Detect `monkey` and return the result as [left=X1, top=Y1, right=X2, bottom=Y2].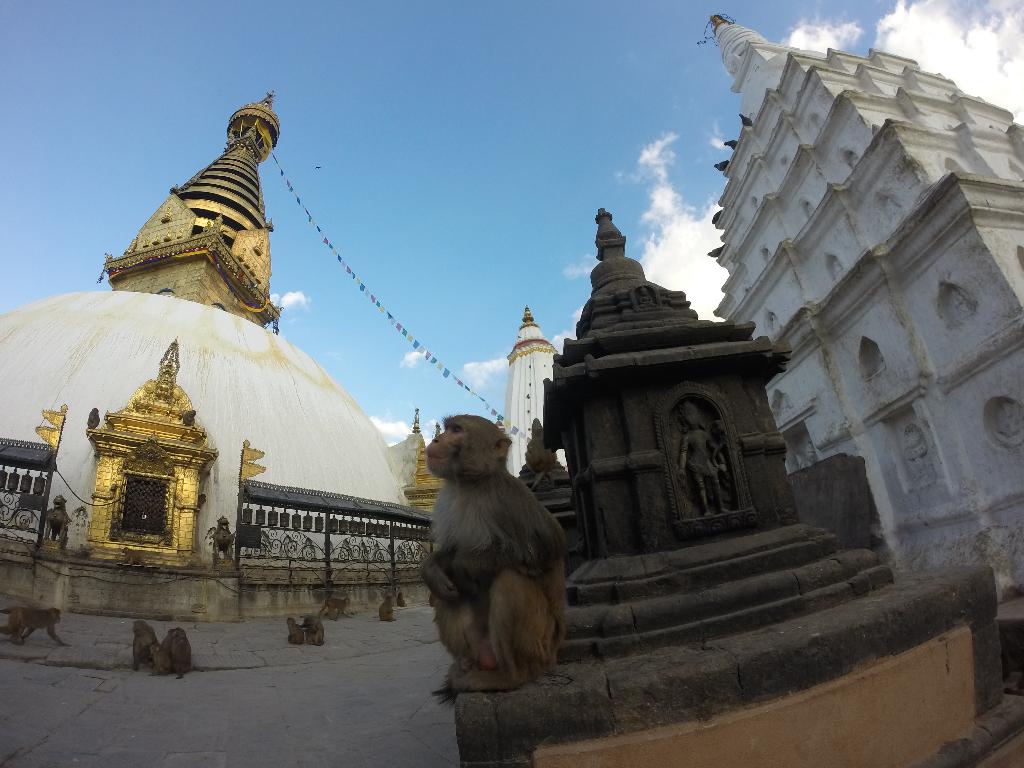
[left=168, top=627, right=191, bottom=678].
